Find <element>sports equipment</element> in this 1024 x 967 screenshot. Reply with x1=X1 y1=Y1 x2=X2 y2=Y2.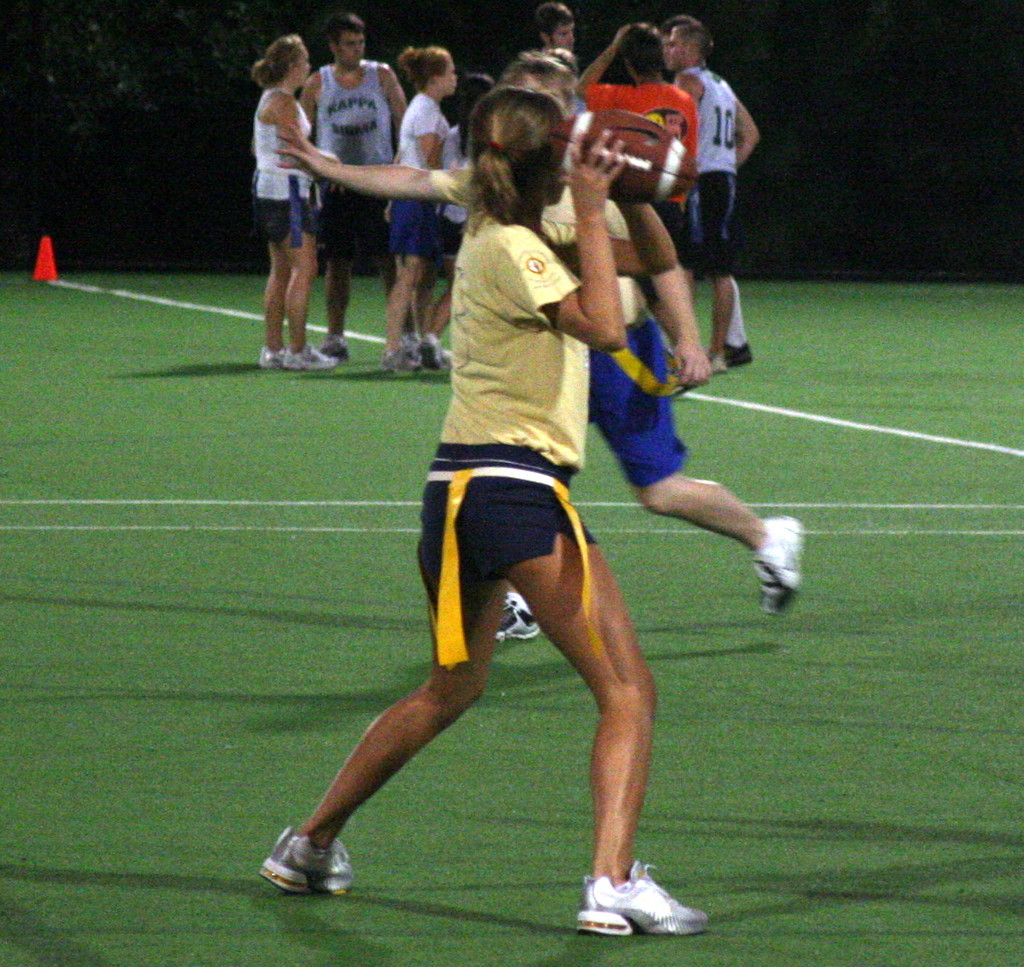
x1=749 y1=520 x2=800 y2=615.
